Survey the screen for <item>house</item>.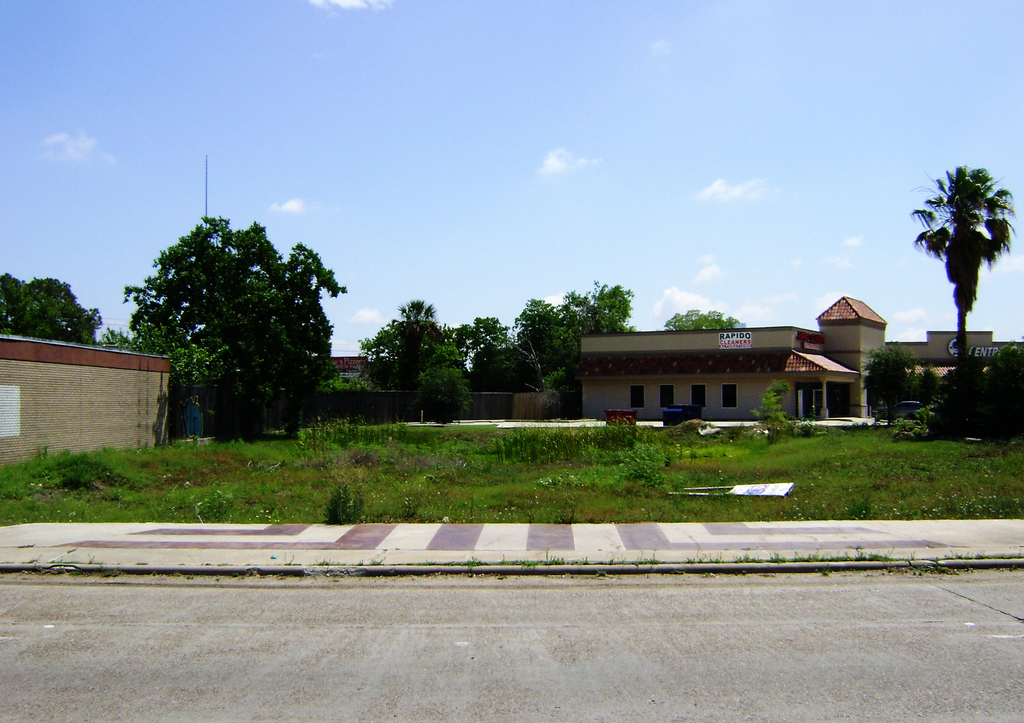
Survey found: x1=0, y1=333, x2=173, y2=464.
